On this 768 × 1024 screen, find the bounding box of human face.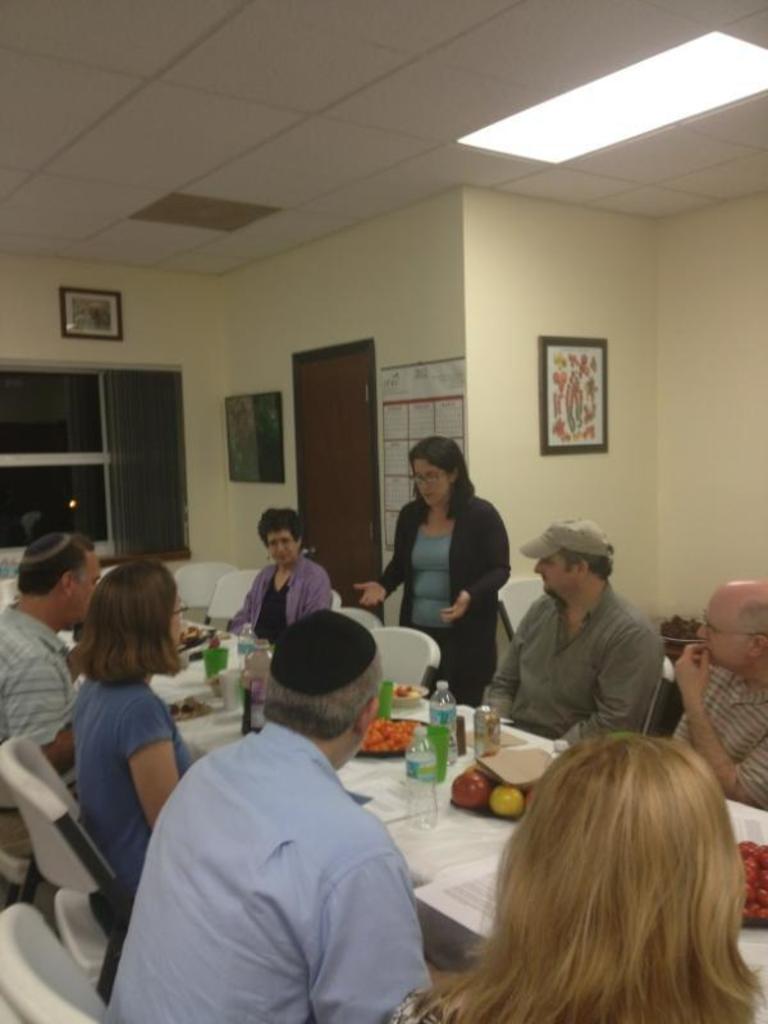
Bounding box: {"left": 265, "top": 524, "right": 297, "bottom": 564}.
